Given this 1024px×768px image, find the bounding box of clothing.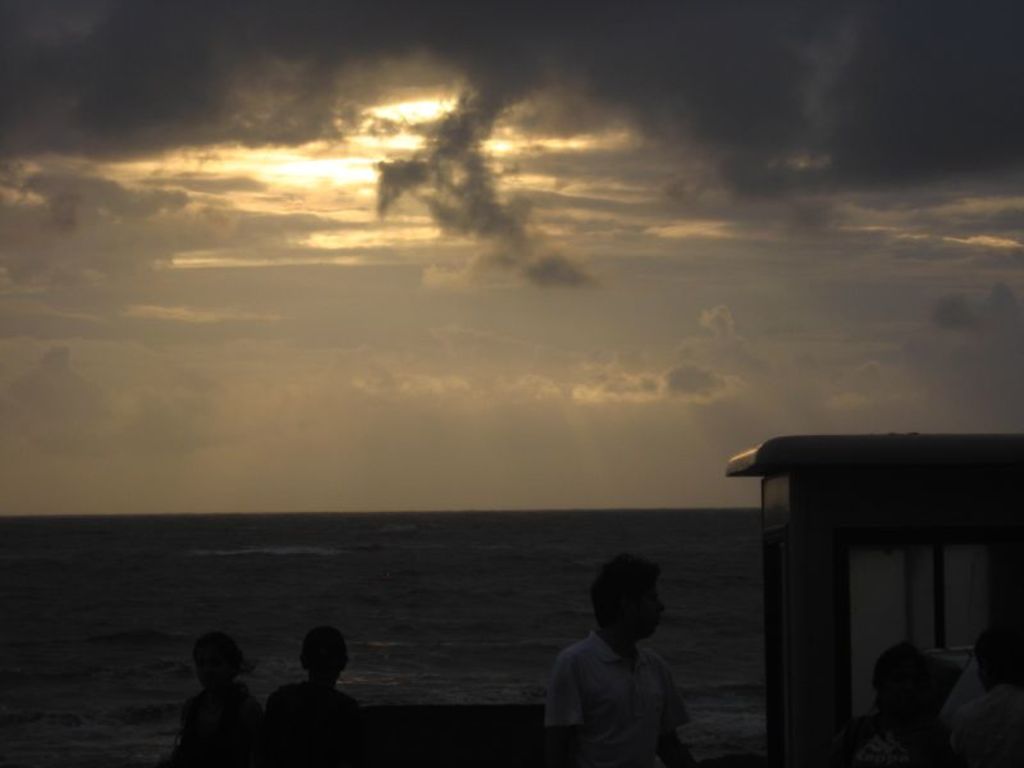
box=[269, 681, 366, 767].
